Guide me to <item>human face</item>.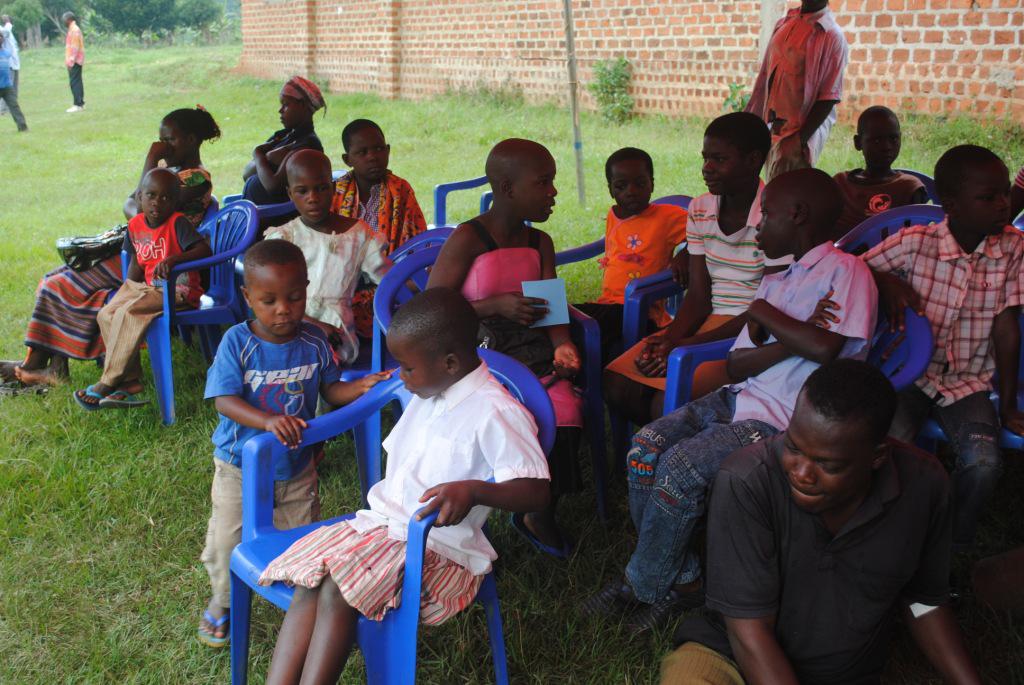
Guidance: x1=292, y1=171, x2=334, y2=223.
